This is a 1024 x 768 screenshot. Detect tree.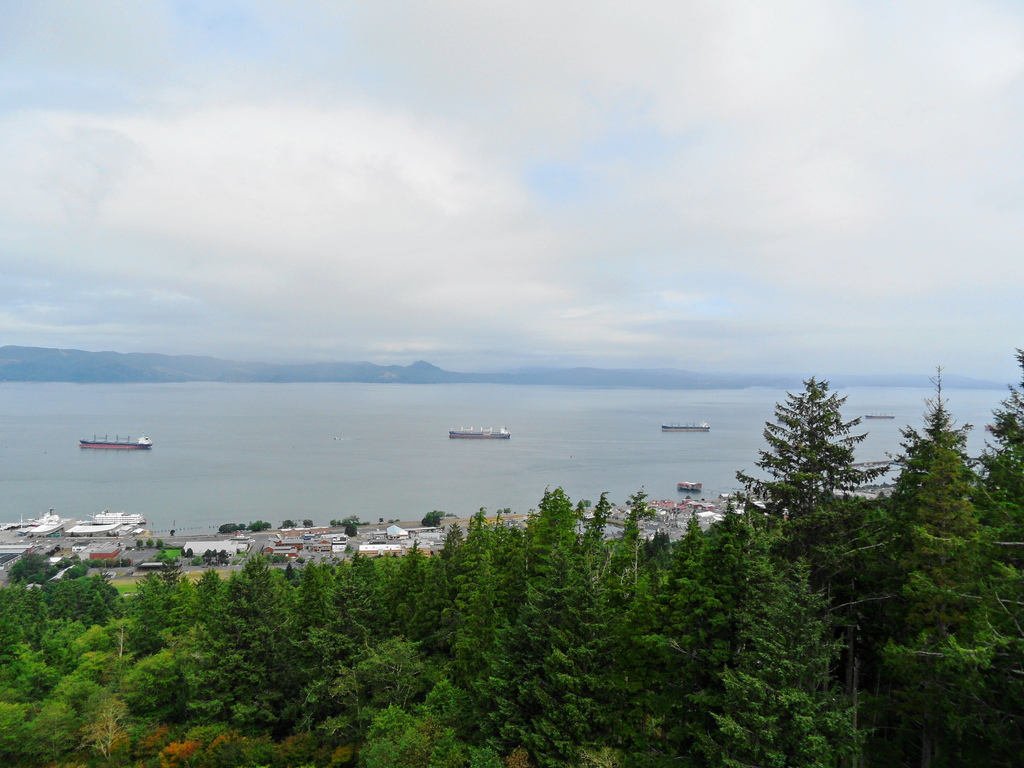
{"left": 77, "top": 632, "right": 120, "bottom": 687}.
